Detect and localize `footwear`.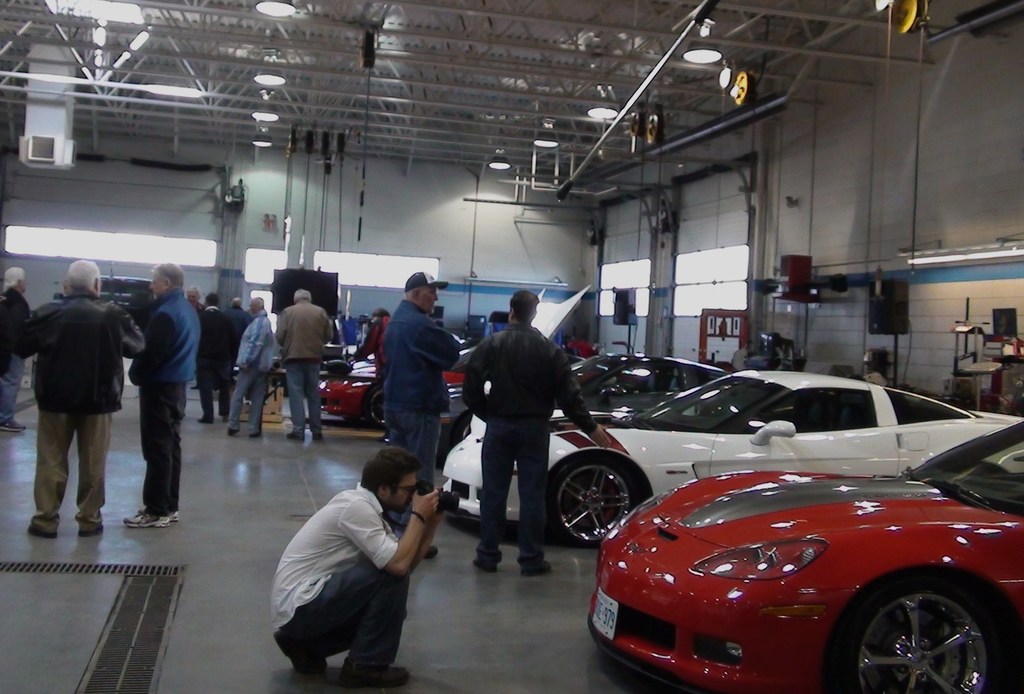
Localized at (x1=519, y1=560, x2=555, y2=573).
